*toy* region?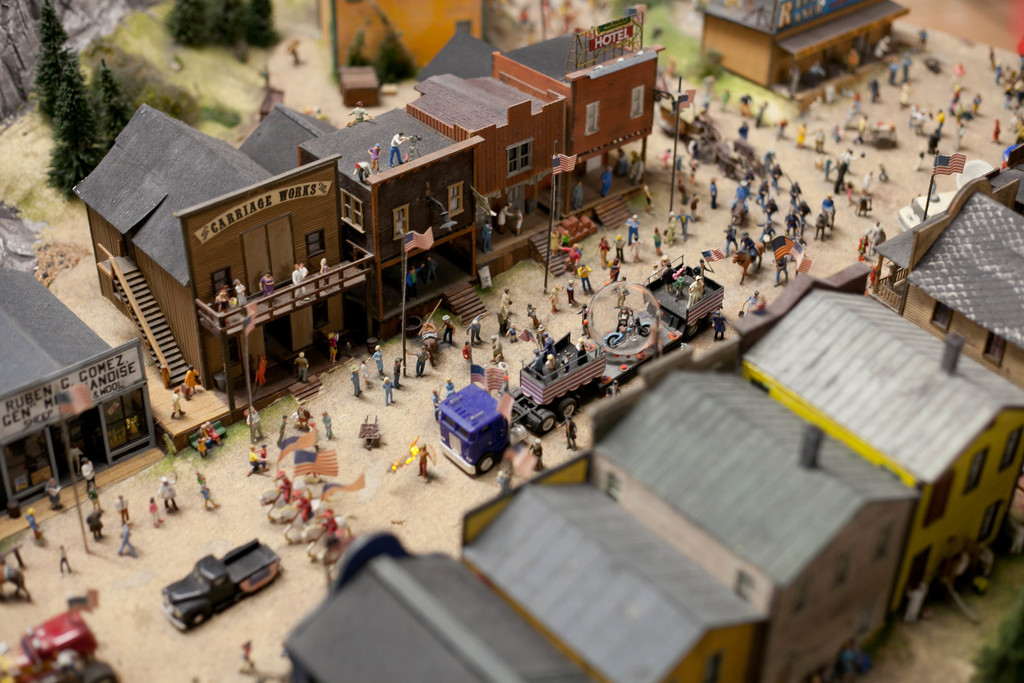
{"left": 29, "top": 509, "right": 47, "bottom": 546}
